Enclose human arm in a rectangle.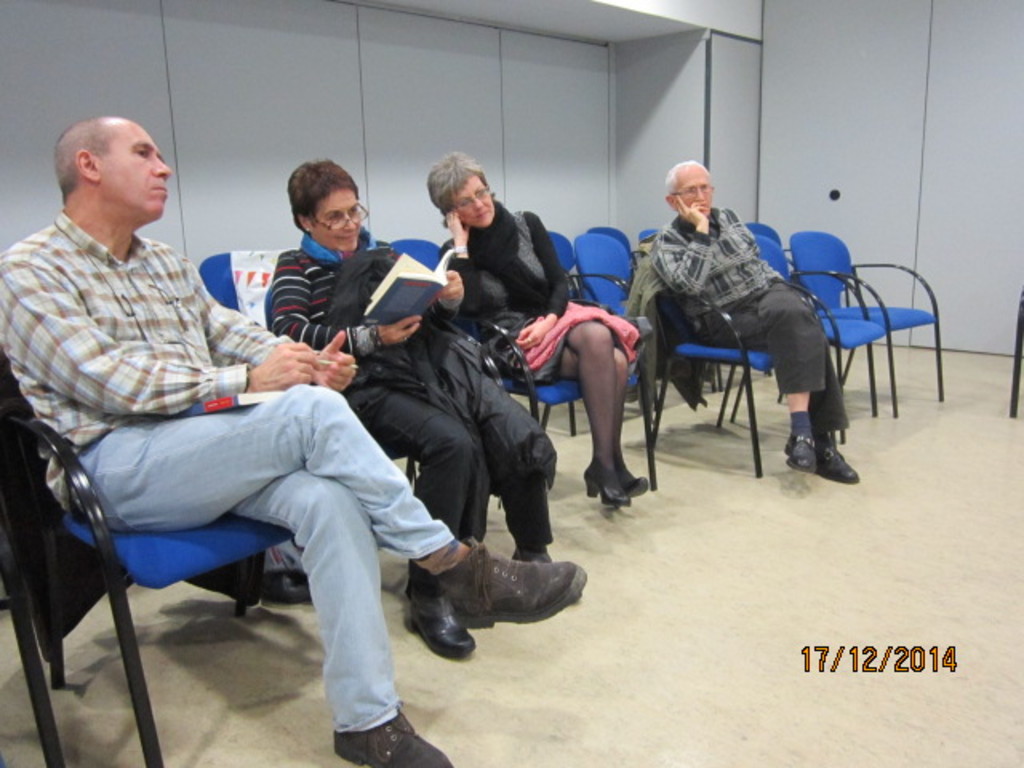
<region>0, 251, 322, 424</region>.
